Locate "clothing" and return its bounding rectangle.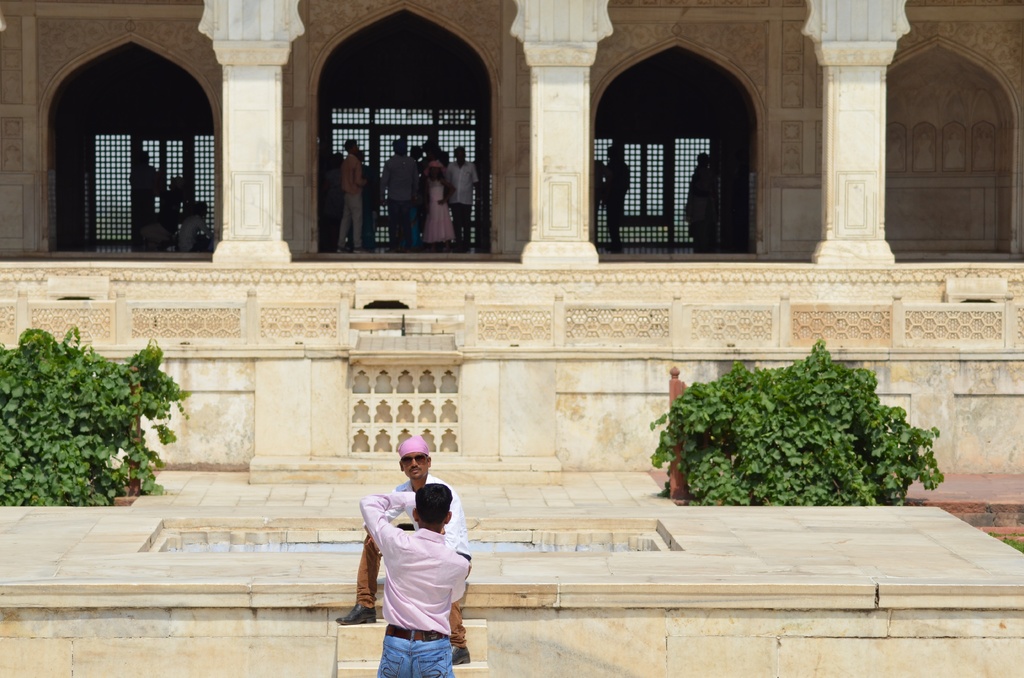
(423, 176, 456, 241).
